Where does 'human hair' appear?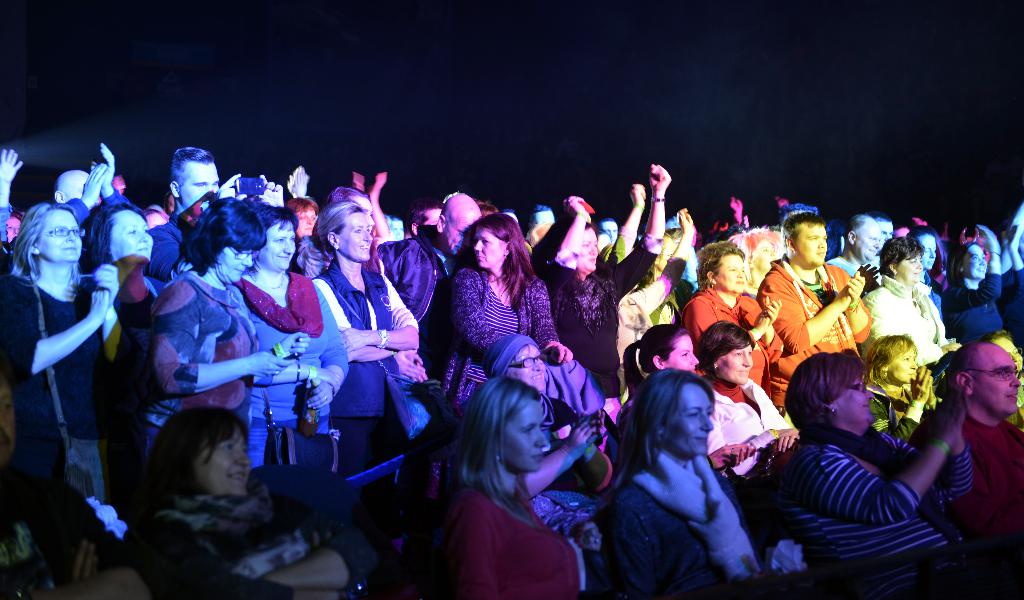
Appears at pyautogui.locateOnScreen(248, 197, 298, 233).
